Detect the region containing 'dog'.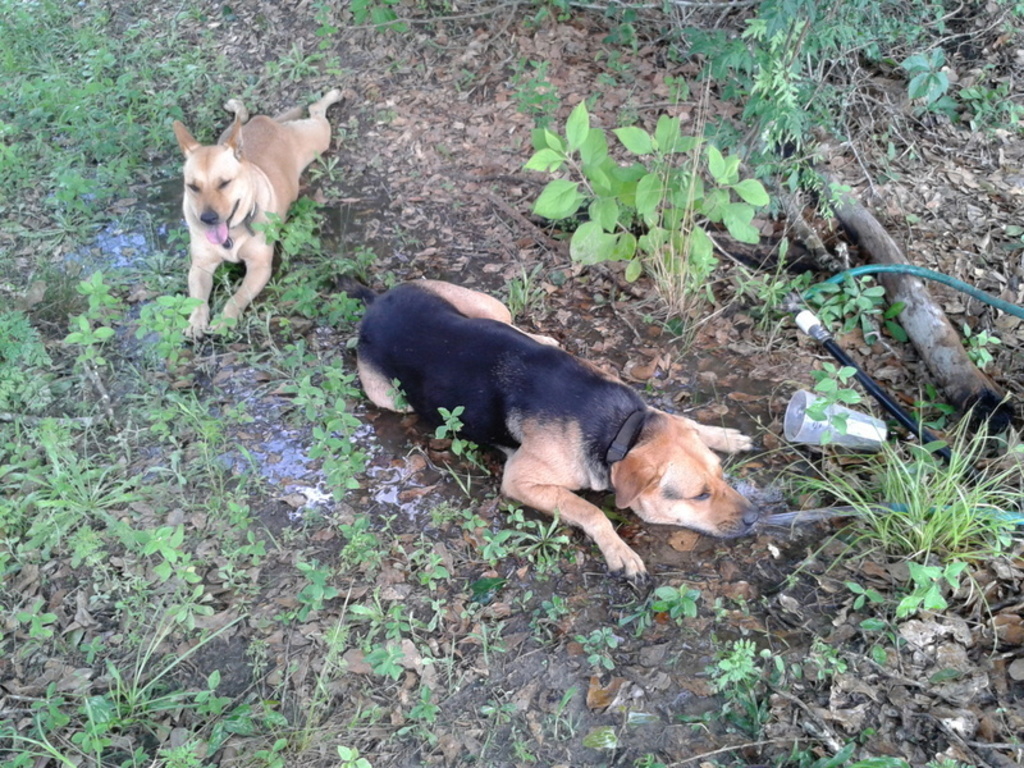
[x1=352, y1=279, x2=755, y2=586].
